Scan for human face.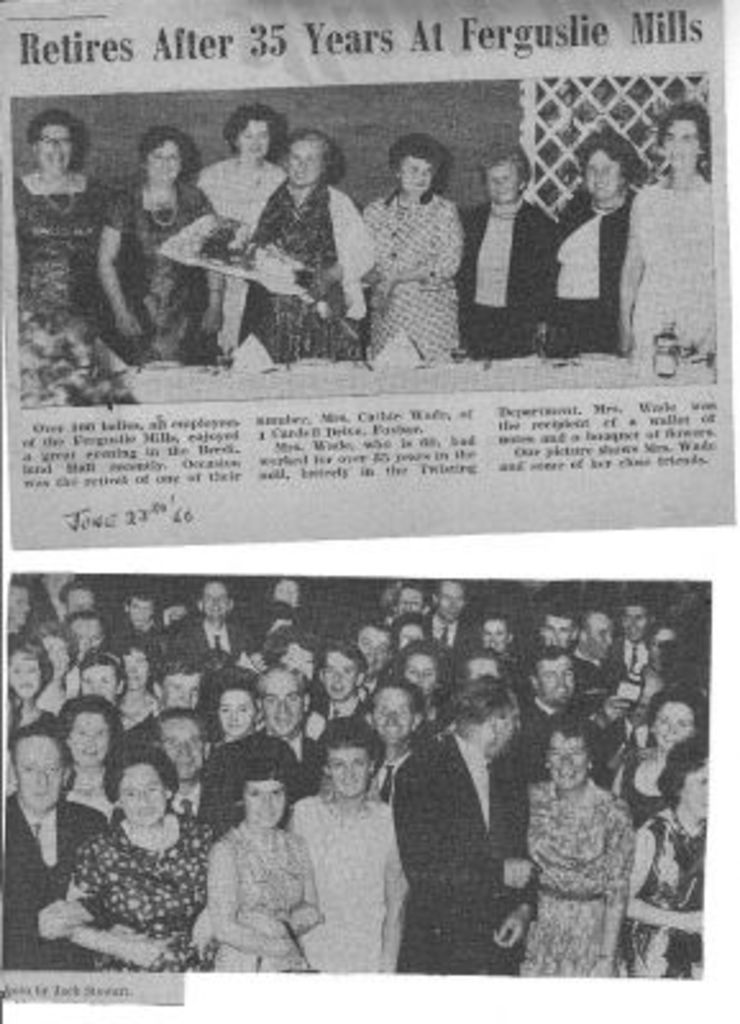
Scan result: {"left": 545, "top": 732, "right": 591, "bottom": 786}.
